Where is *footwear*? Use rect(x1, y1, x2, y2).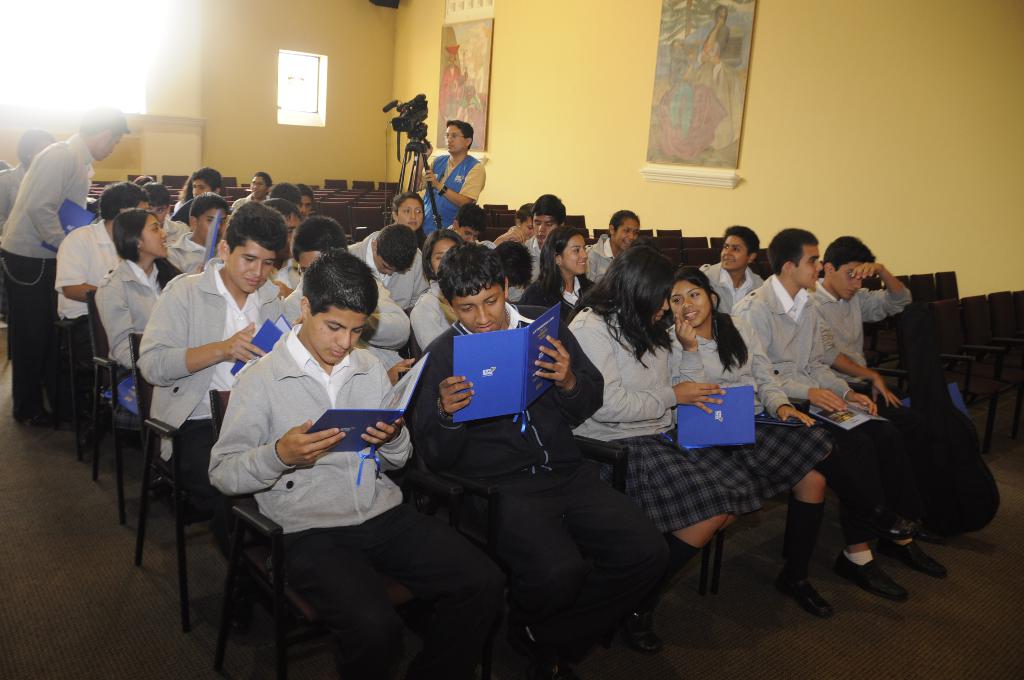
rect(226, 603, 250, 634).
